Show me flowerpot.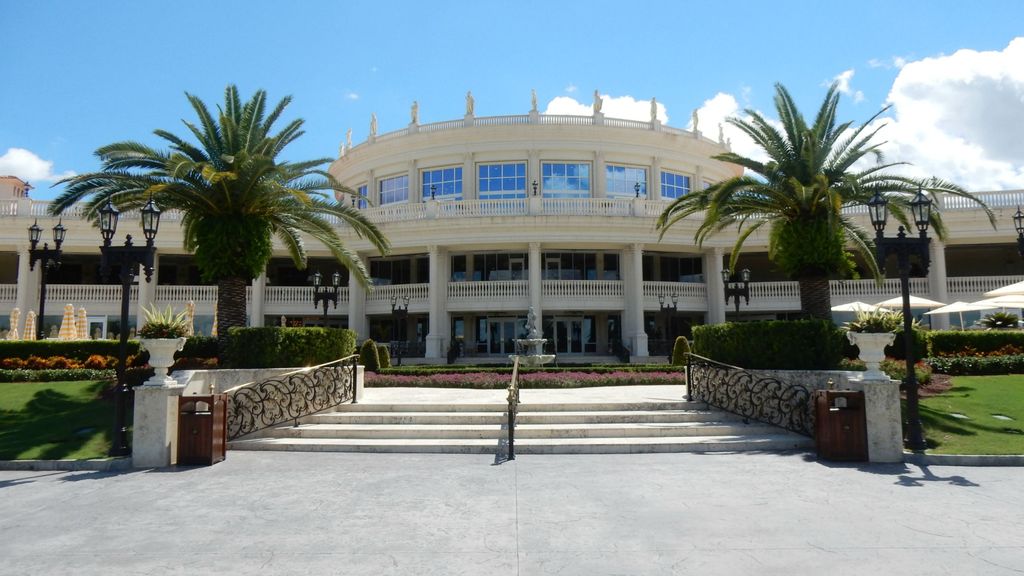
flowerpot is here: (138,328,194,389).
